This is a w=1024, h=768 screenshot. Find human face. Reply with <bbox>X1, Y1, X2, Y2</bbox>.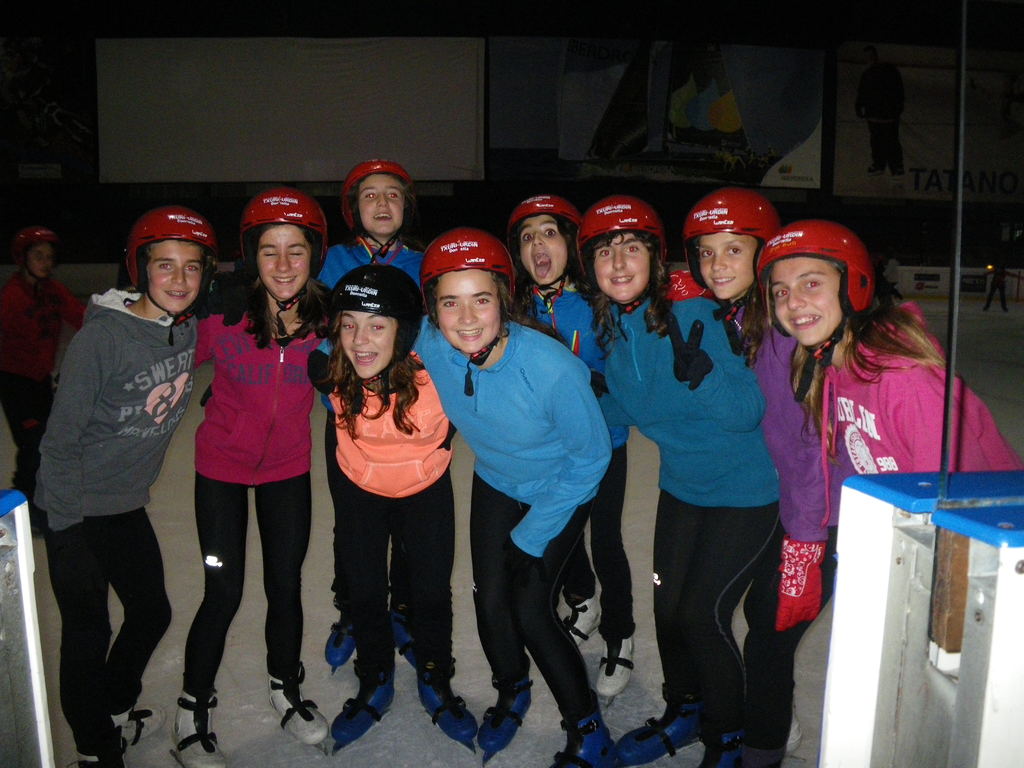
<bbox>437, 270, 503, 355</bbox>.
